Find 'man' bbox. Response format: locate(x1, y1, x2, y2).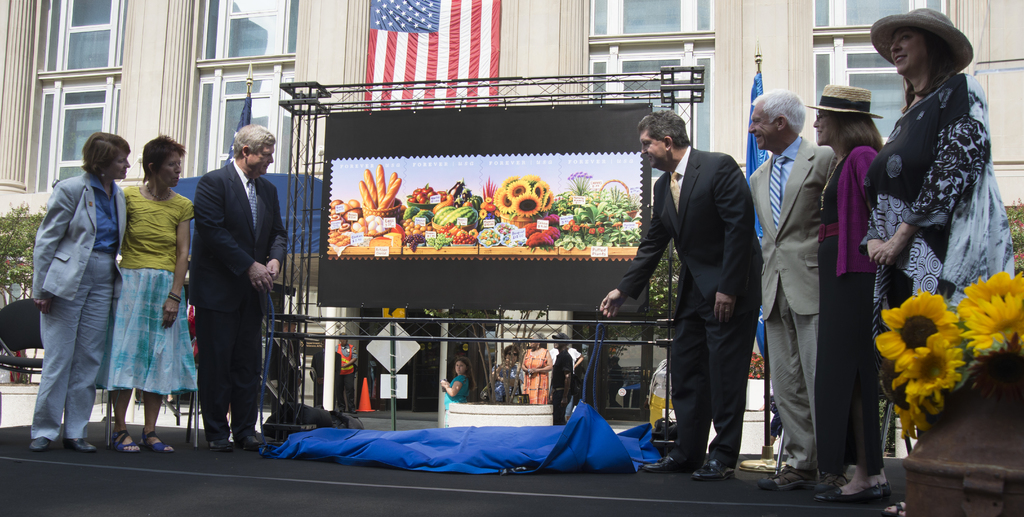
locate(750, 90, 840, 466).
